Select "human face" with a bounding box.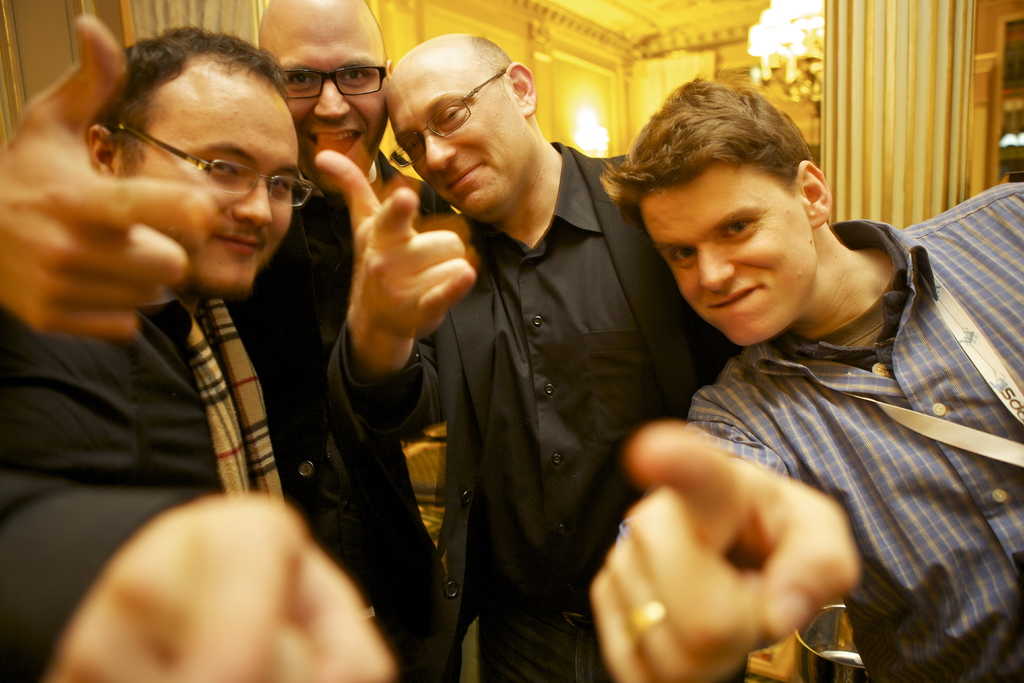
locate(265, 12, 387, 187).
